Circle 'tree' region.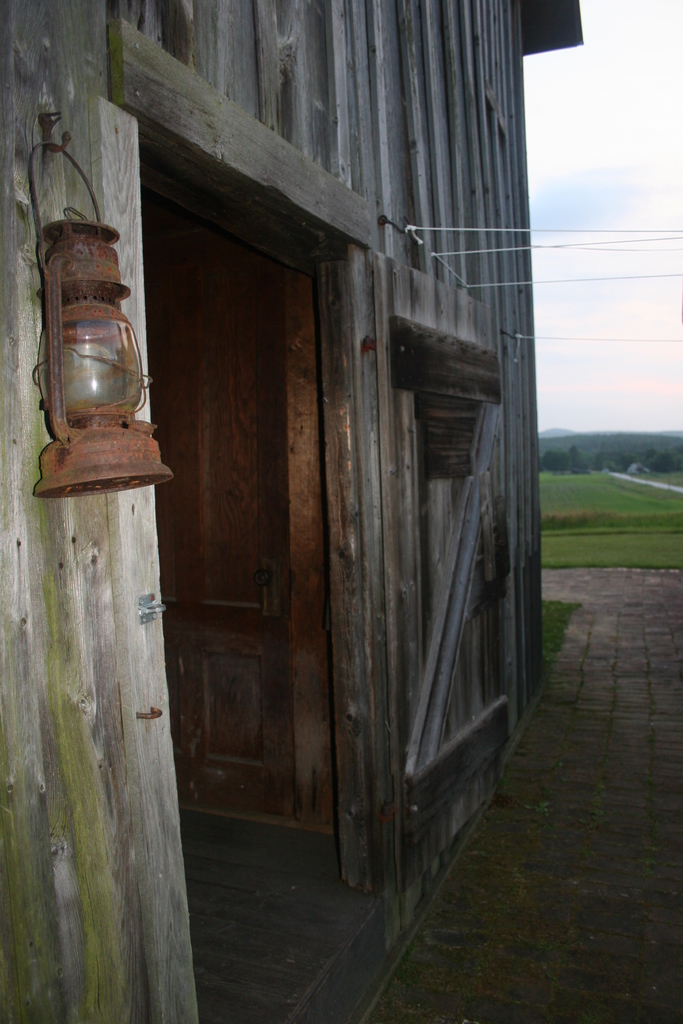
Region: 661, 447, 682, 468.
